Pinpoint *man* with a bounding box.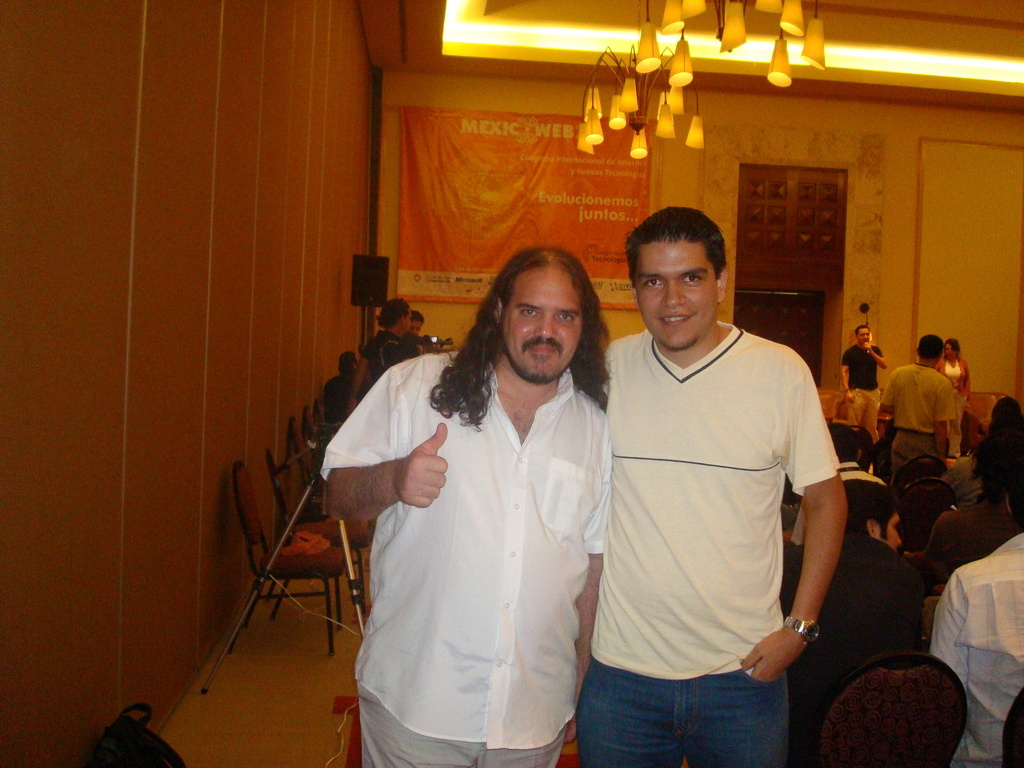
837,324,889,451.
